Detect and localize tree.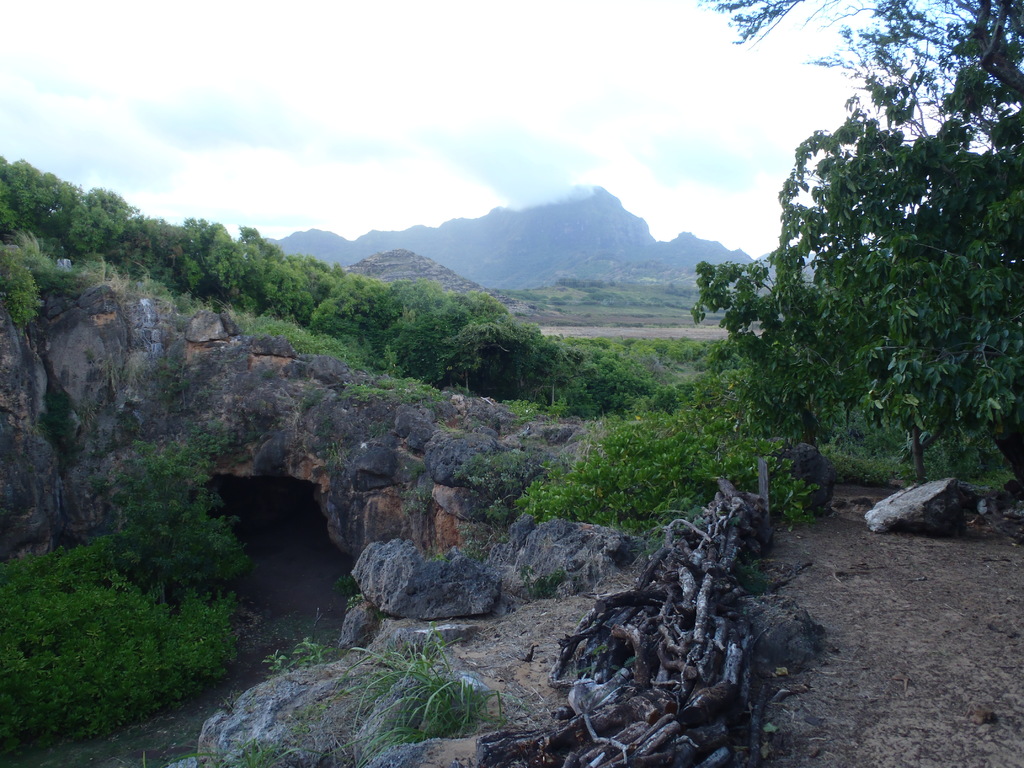
Localized at 31,367,265,708.
